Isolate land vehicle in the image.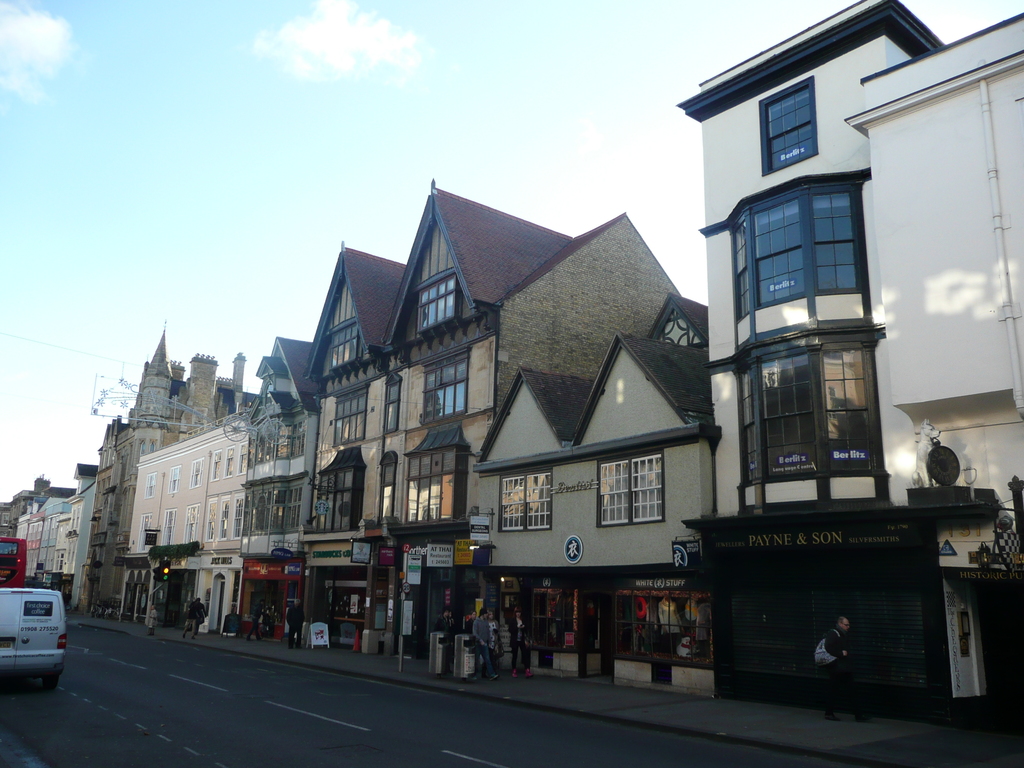
Isolated region: l=1, t=540, r=28, b=580.
